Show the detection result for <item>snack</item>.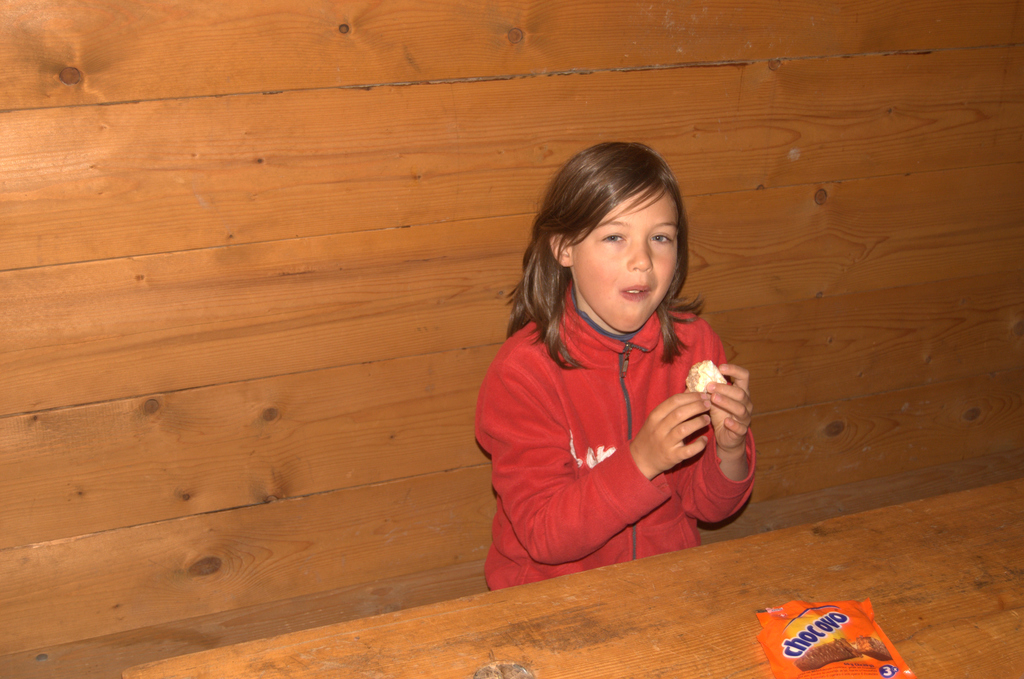
x1=682, y1=360, x2=725, y2=401.
